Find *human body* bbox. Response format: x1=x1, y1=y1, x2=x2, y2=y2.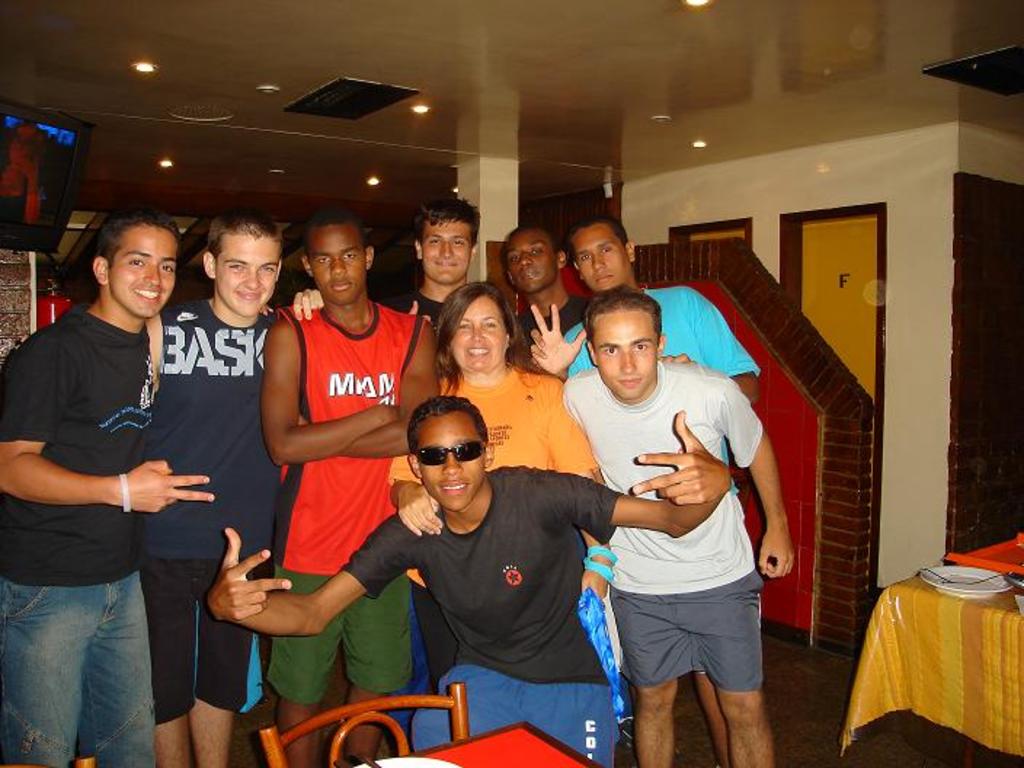
x1=0, y1=196, x2=212, y2=764.
